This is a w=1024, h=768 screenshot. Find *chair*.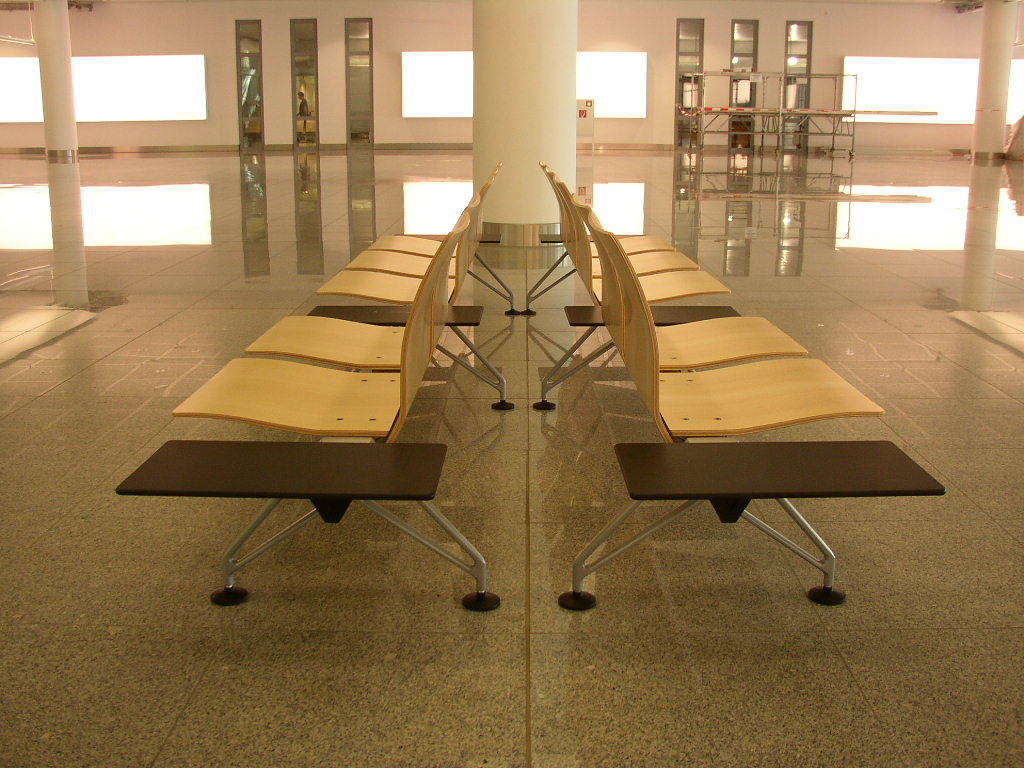
Bounding box: {"x1": 342, "y1": 175, "x2": 494, "y2": 280}.
